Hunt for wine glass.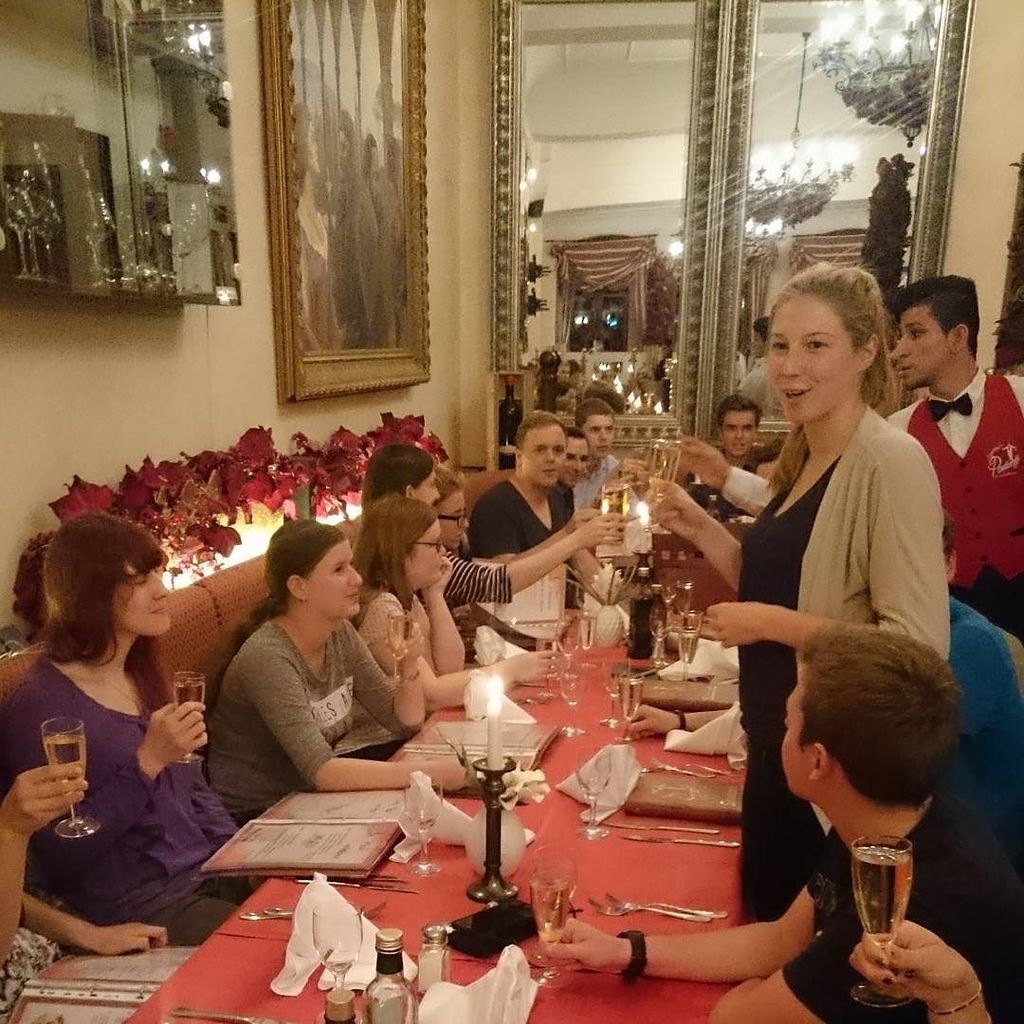
Hunted down at l=607, t=653, r=628, b=724.
